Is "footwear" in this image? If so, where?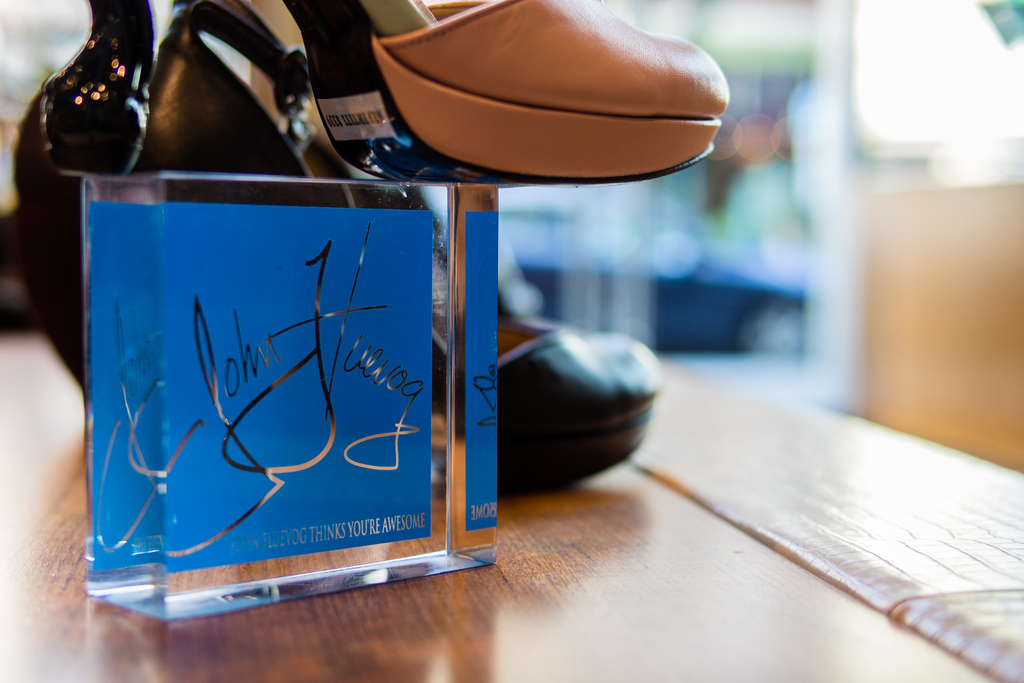
Yes, at locate(19, 214, 671, 503).
